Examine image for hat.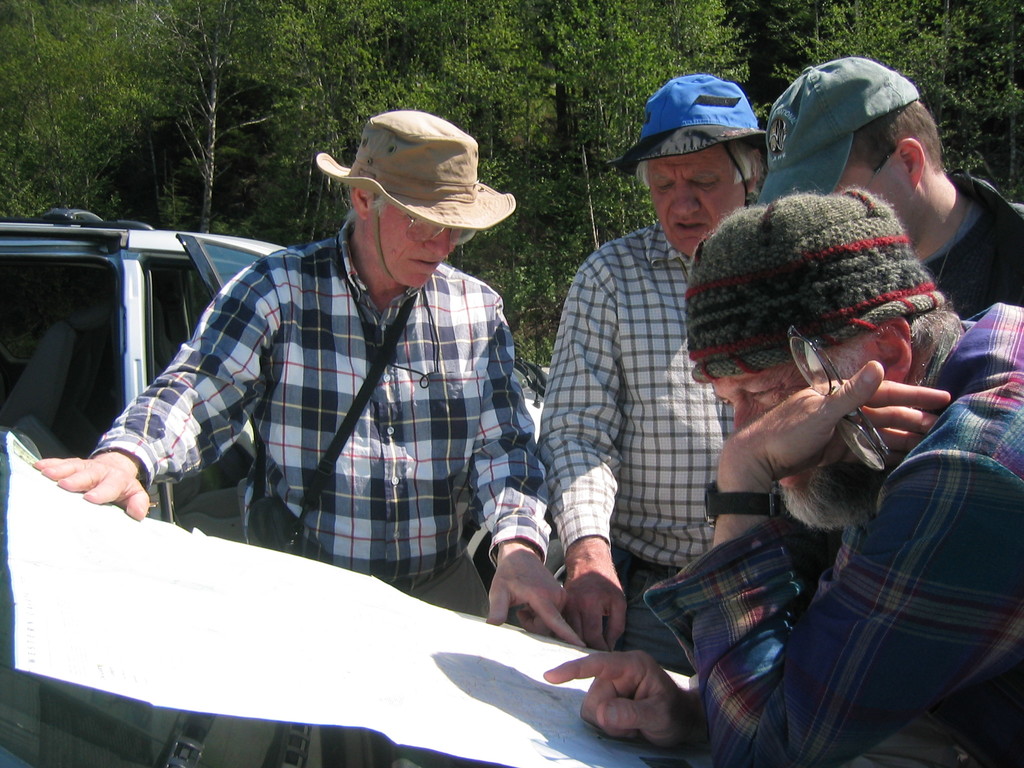
Examination result: Rect(612, 76, 769, 189).
